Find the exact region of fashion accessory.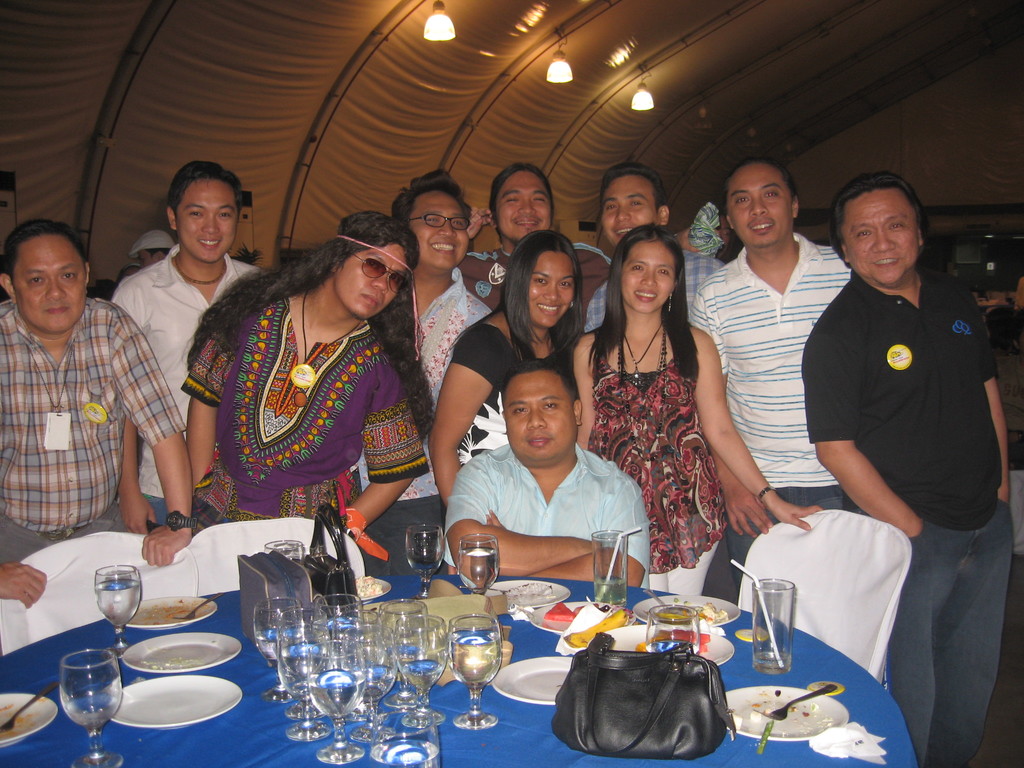
Exact region: 621,317,662,389.
